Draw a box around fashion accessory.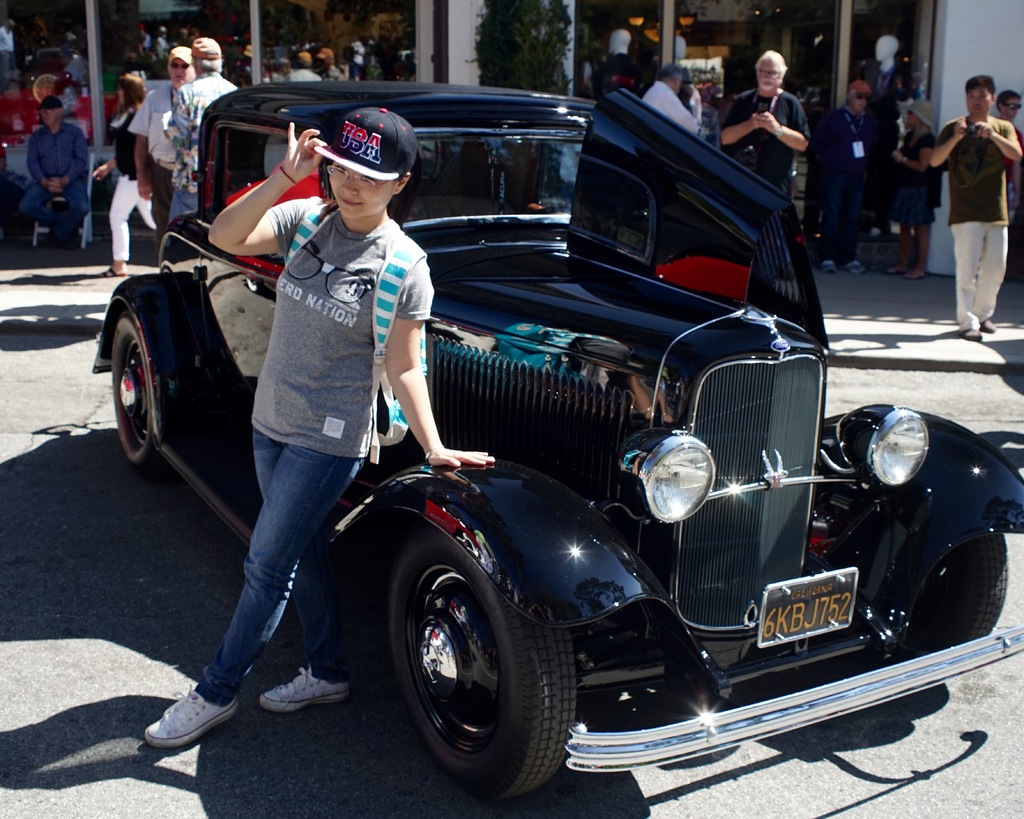
bbox=(845, 77, 872, 96).
